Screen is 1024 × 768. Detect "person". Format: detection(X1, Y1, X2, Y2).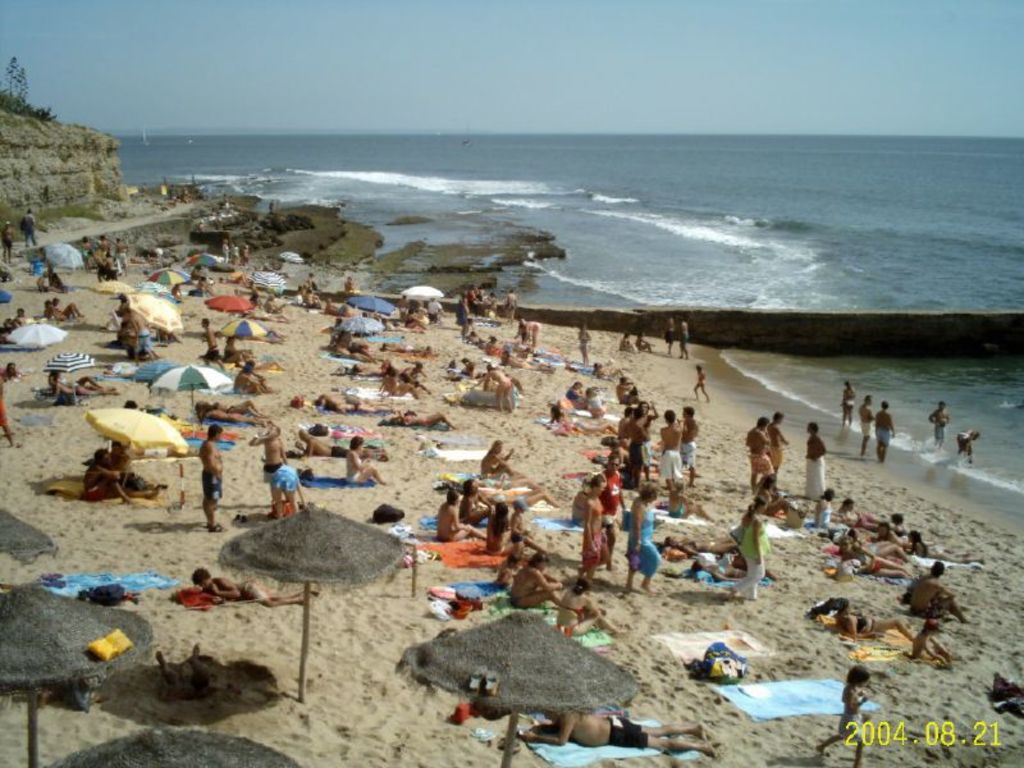
detection(910, 557, 969, 622).
